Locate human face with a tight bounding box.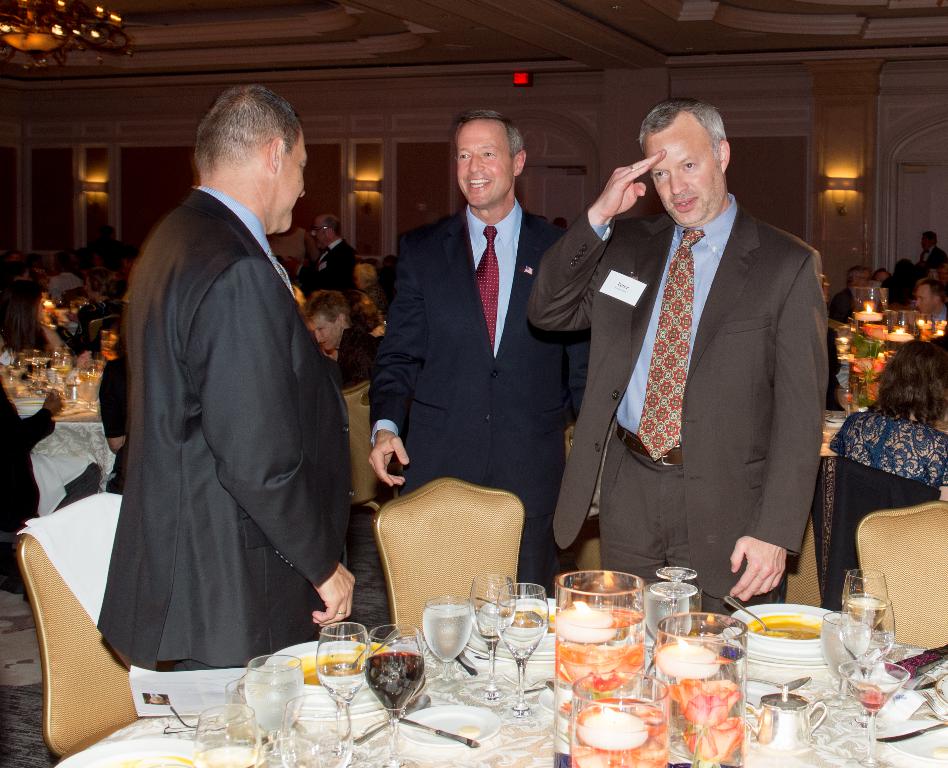
Rect(39, 300, 47, 322).
